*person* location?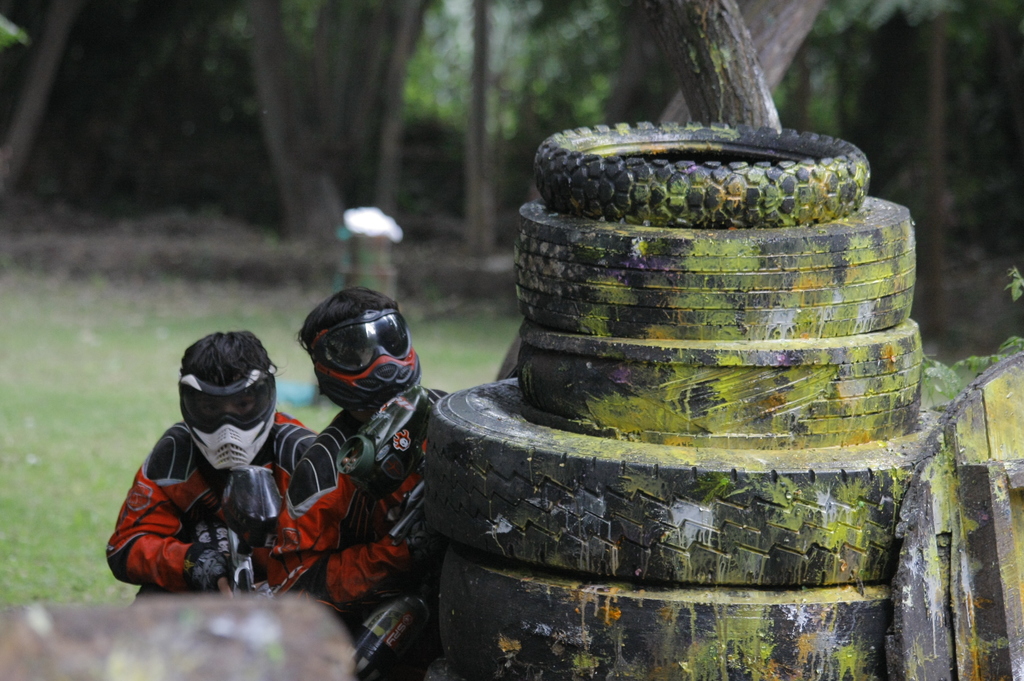
pyautogui.locateOnScreen(99, 323, 324, 607)
